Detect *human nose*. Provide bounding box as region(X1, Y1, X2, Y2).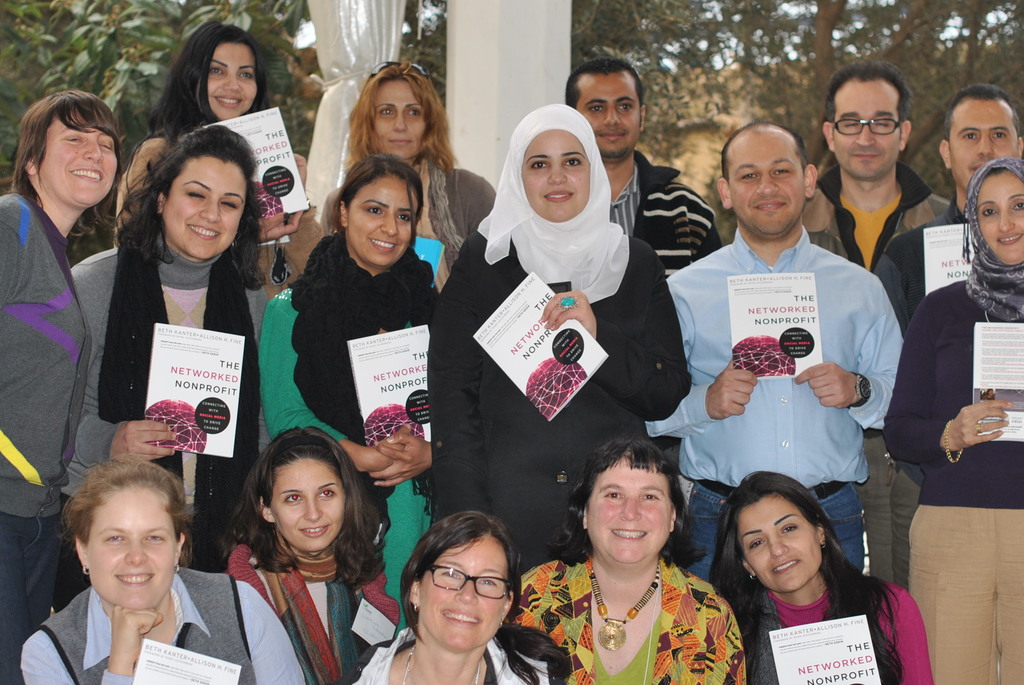
region(996, 211, 1021, 235).
